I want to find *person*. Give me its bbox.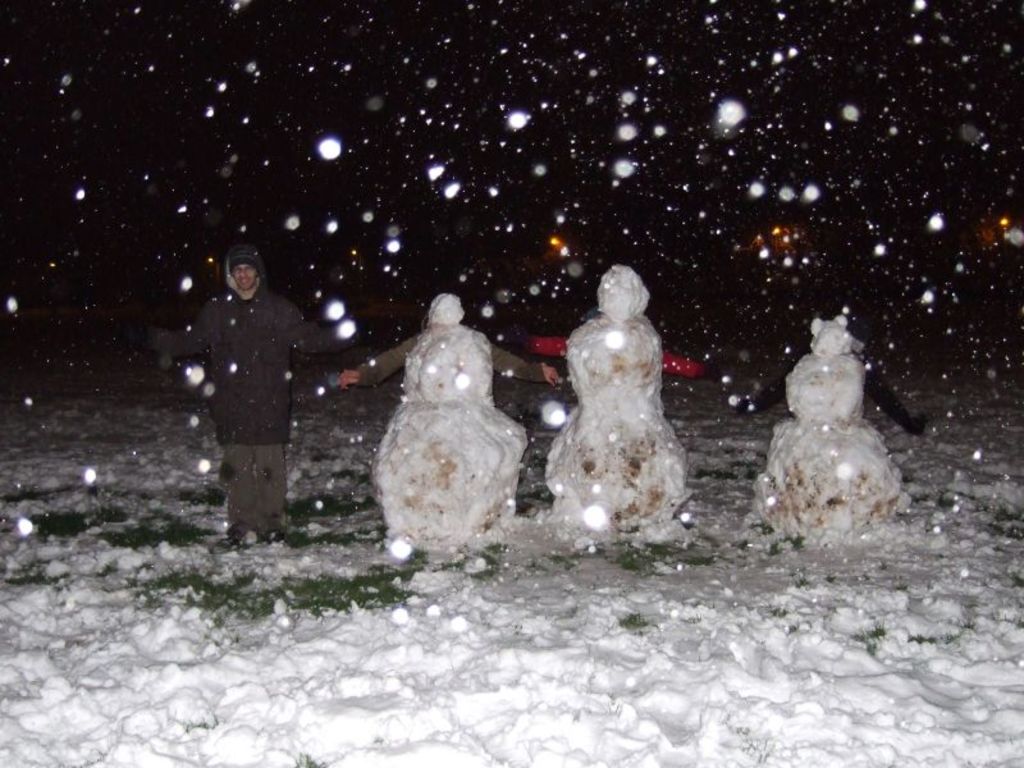
338:289:566:553.
